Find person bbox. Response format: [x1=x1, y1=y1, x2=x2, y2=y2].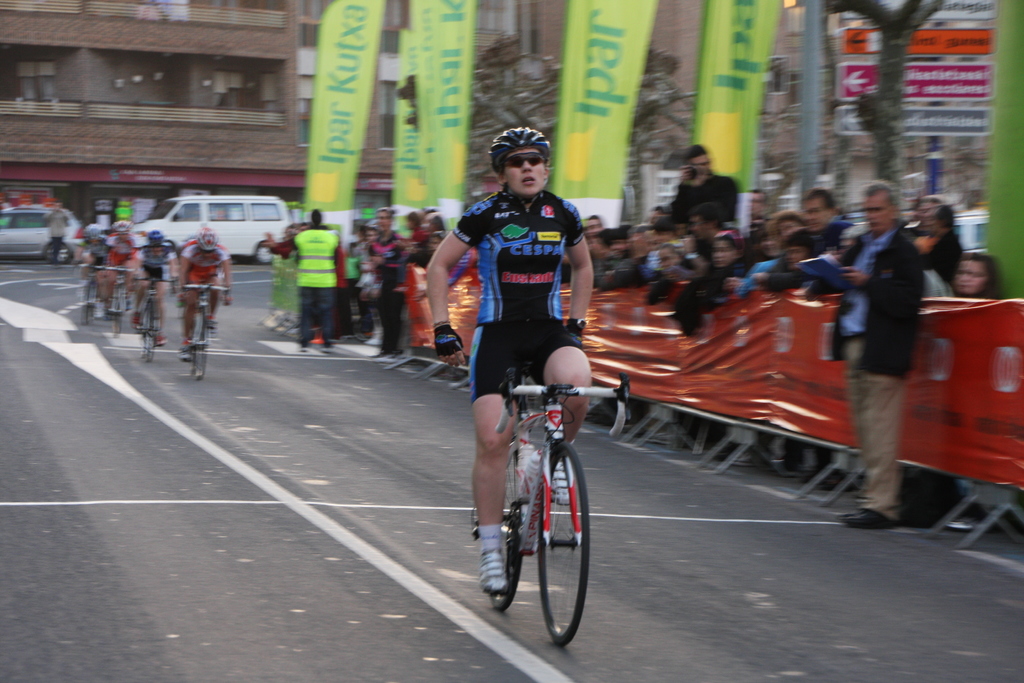
[x1=175, y1=224, x2=234, y2=359].
